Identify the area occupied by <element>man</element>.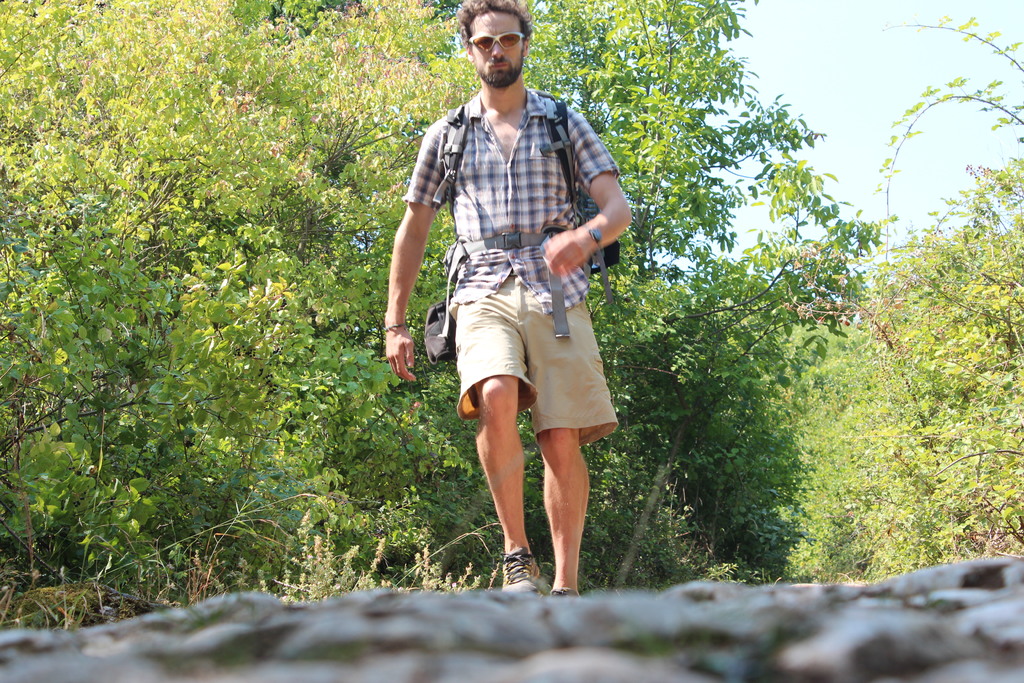
Area: (381,0,638,598).
